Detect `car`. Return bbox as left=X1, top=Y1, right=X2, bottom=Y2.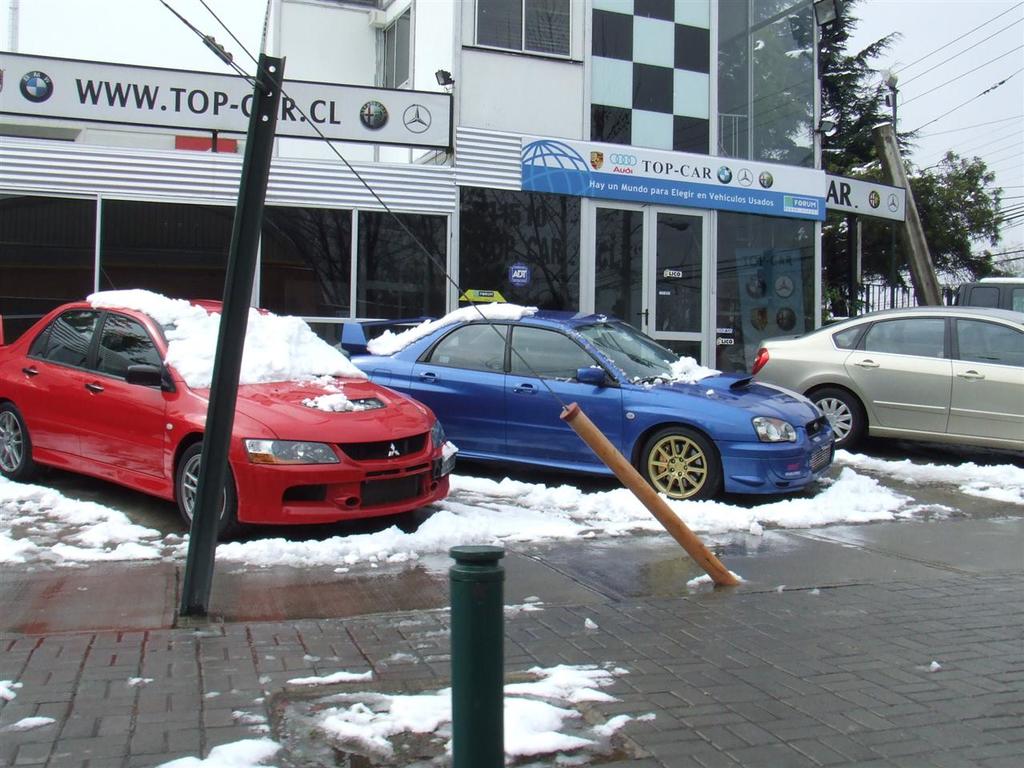
left=339, top=303, right=835, bottom=501.
